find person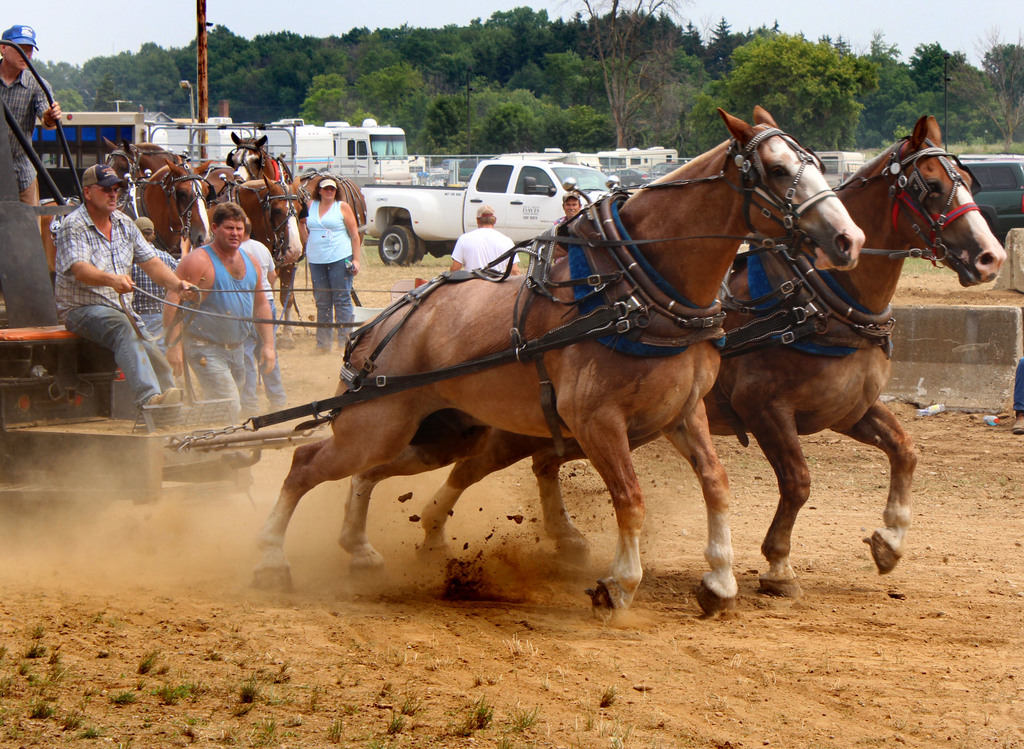
bbox=[161, 205, 279, 488]
